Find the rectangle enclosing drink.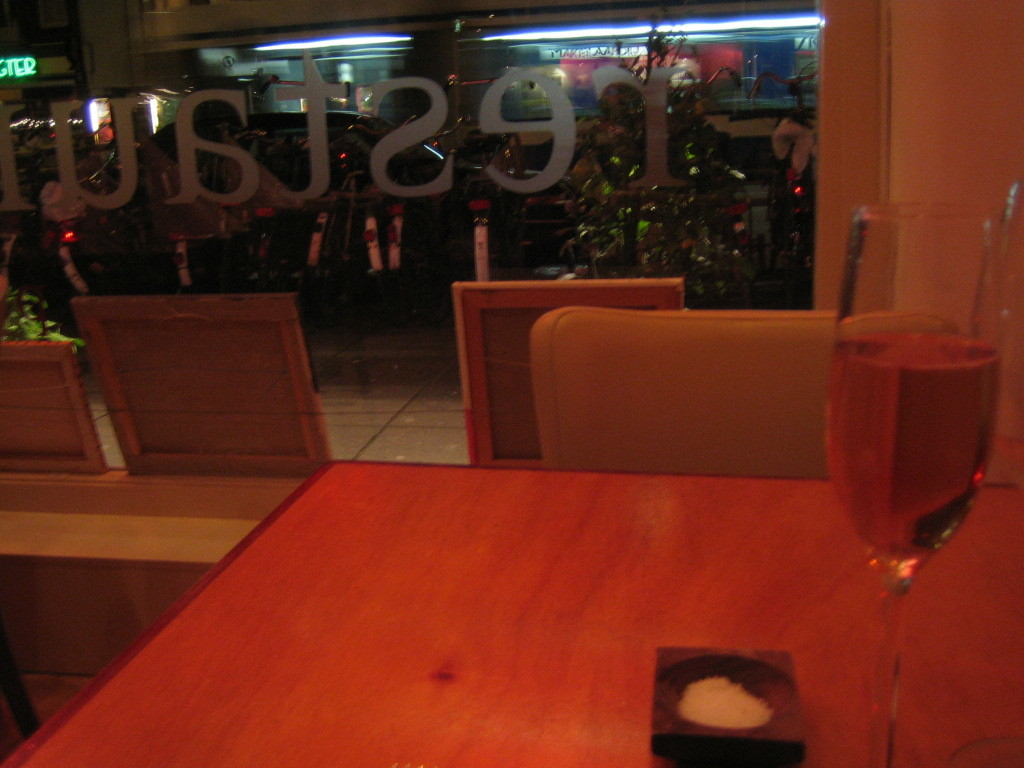
bbox=(830, 330, 1009, 572).
